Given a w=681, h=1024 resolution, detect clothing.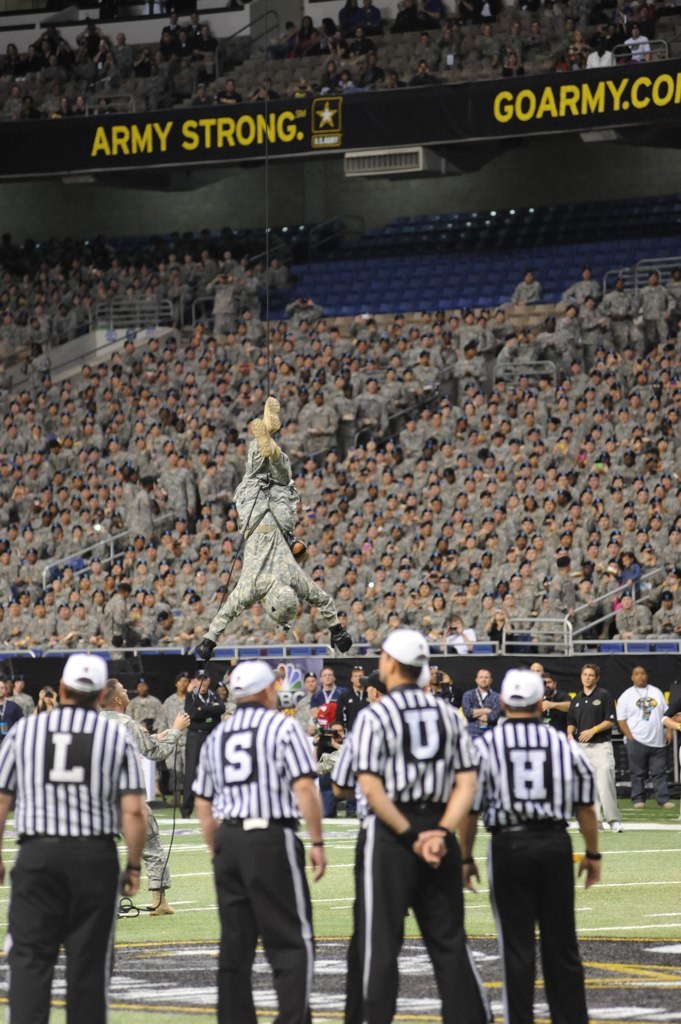
bbox=(333, 680, 373, 731).
